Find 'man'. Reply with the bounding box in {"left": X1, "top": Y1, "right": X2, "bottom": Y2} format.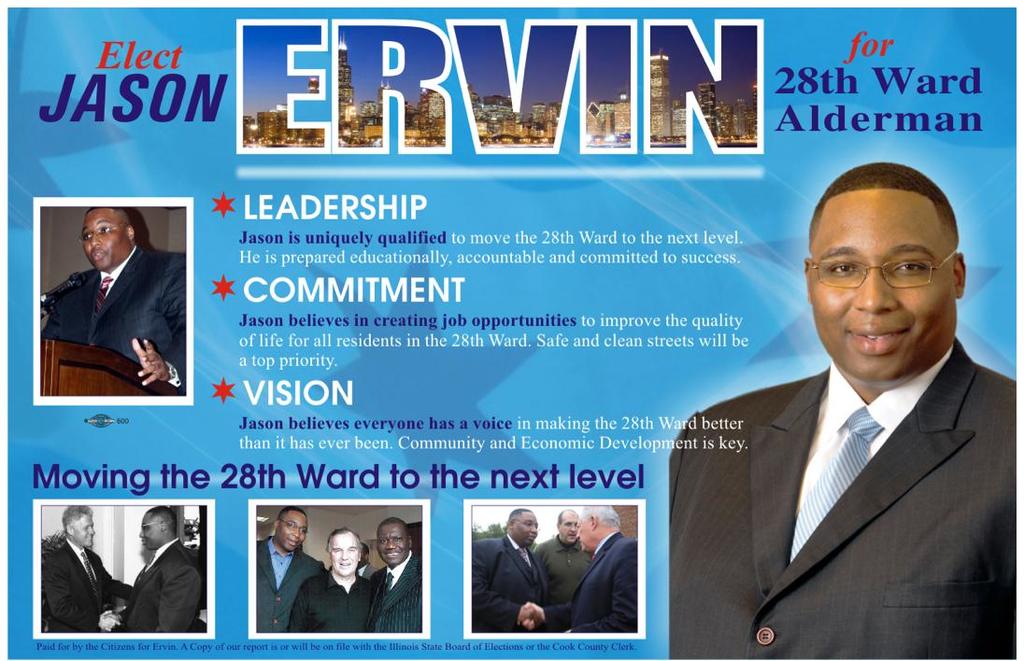
{"left": 39, "top": 210, "right": 186, "bottom": 397}.
